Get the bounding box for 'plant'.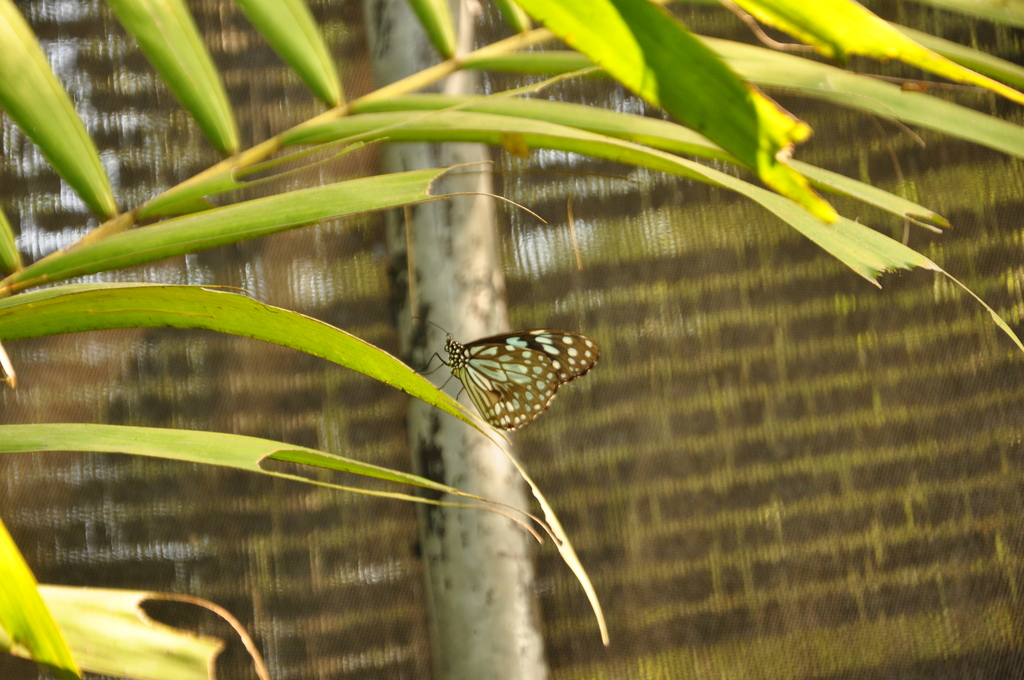
<bbox>0, 0, 1023, 679</bbox>.
